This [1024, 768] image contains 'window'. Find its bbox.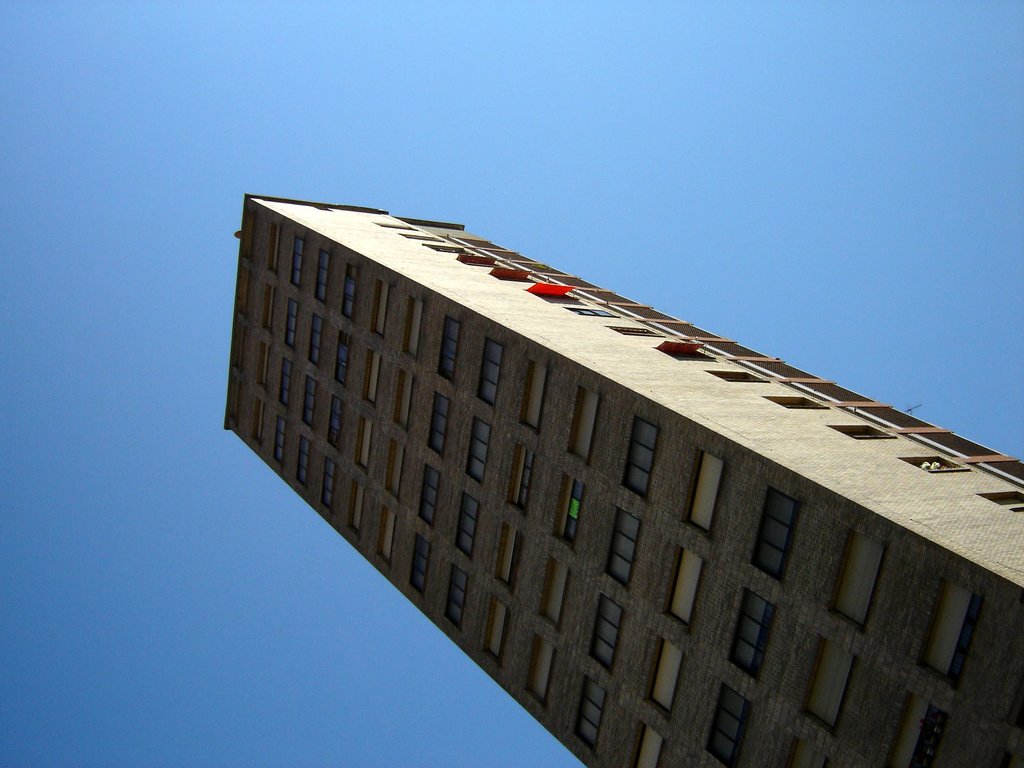
pyautogui.locateOnScreen(302, 373, 317, 426).
